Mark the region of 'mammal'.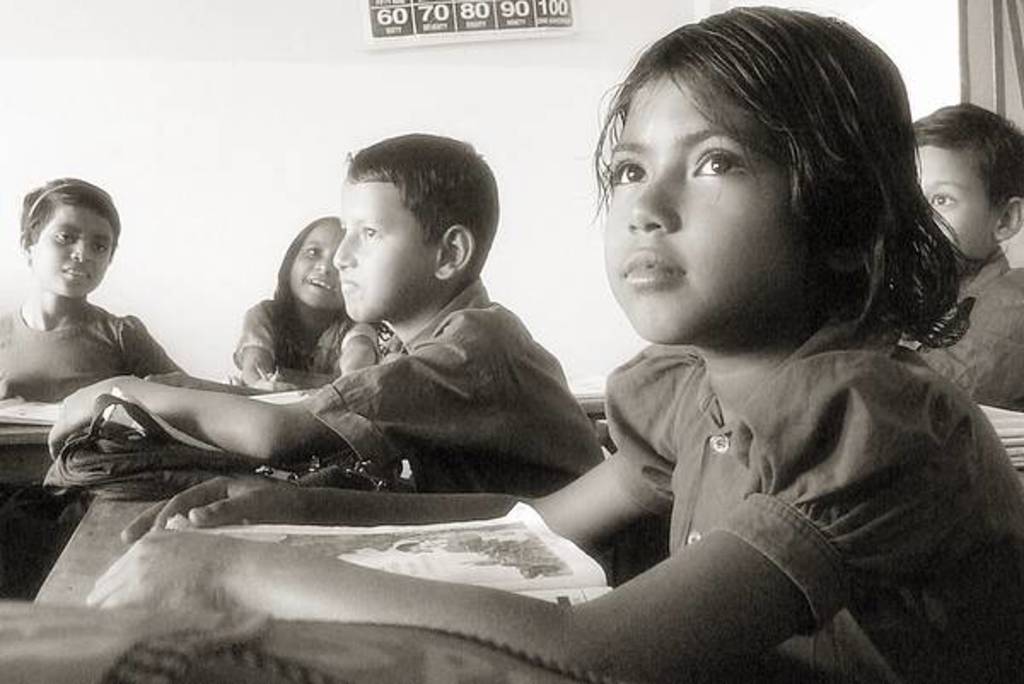
Region: left=82, top=0, right=1022, bottom=682.
